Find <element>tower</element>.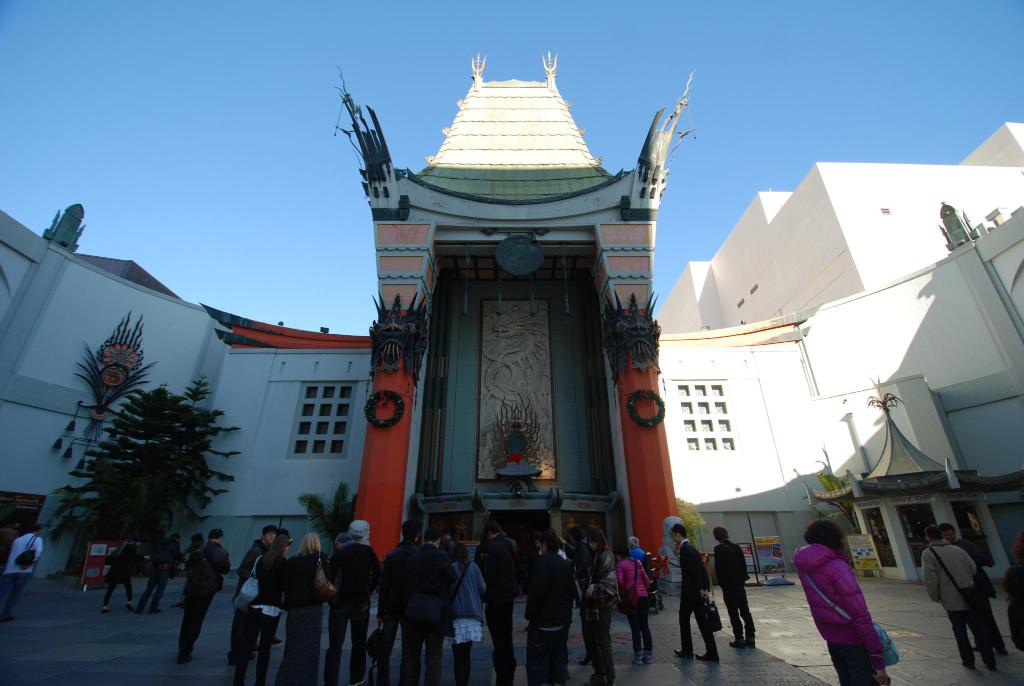
{"x1": 340, "y1": 28, "x2": 684, "y2": 559}.
